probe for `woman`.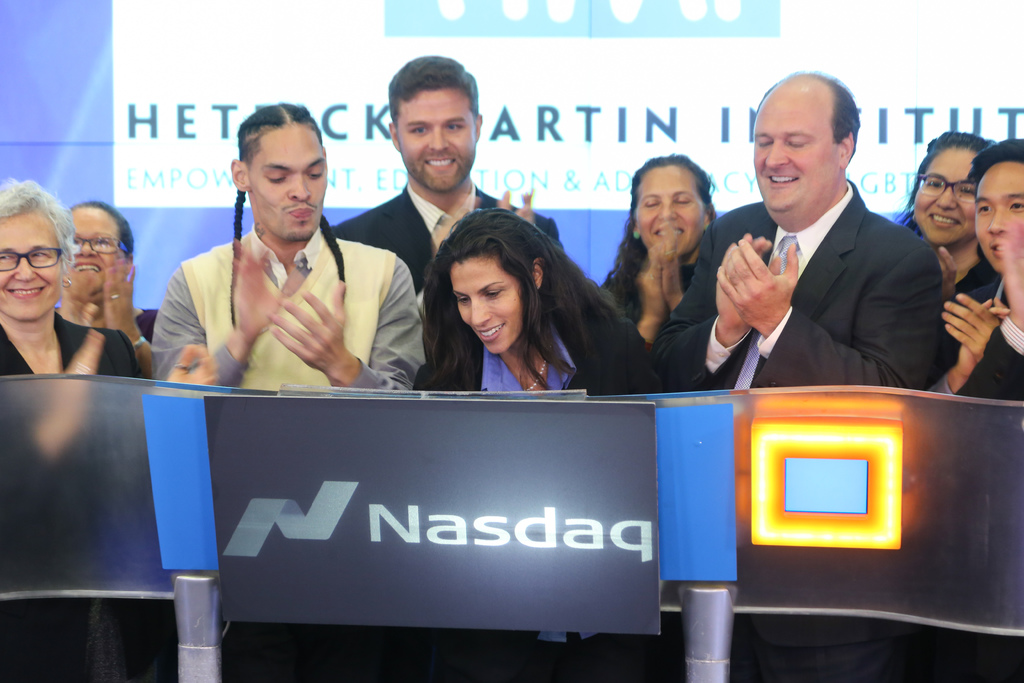
Probe result: bbox=[878, 125, 989, 306].
